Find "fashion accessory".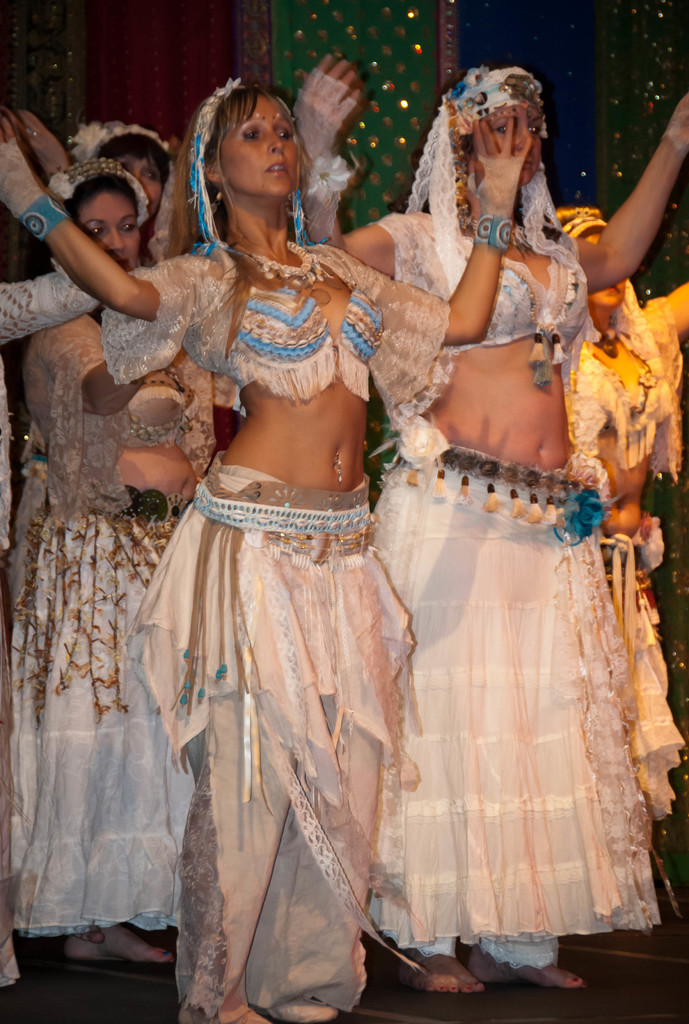
detection(14, 192, 72, 248).
